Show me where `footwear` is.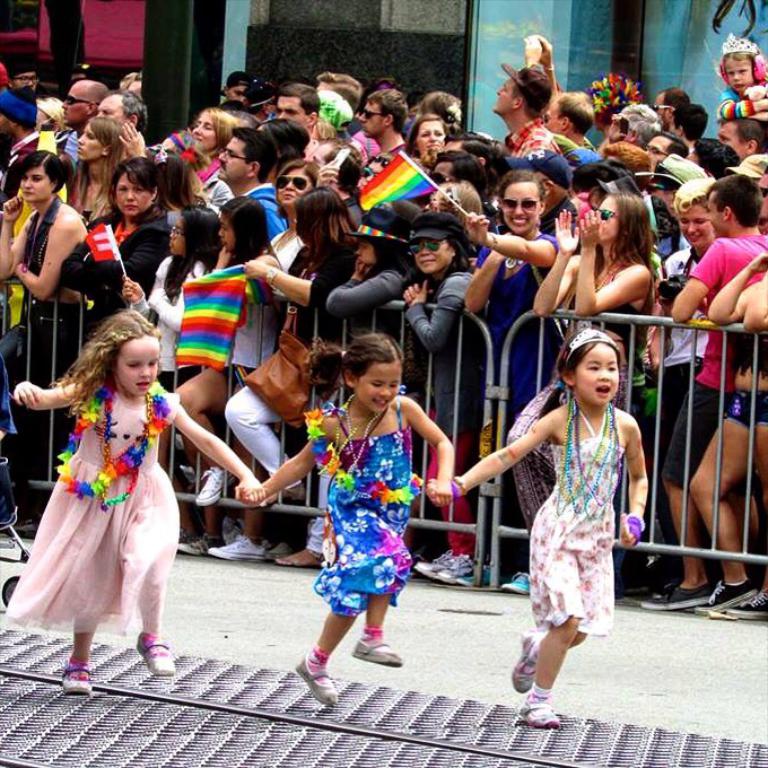
`footwear` is at (left=209, top=533, right=283, bottom=560).
